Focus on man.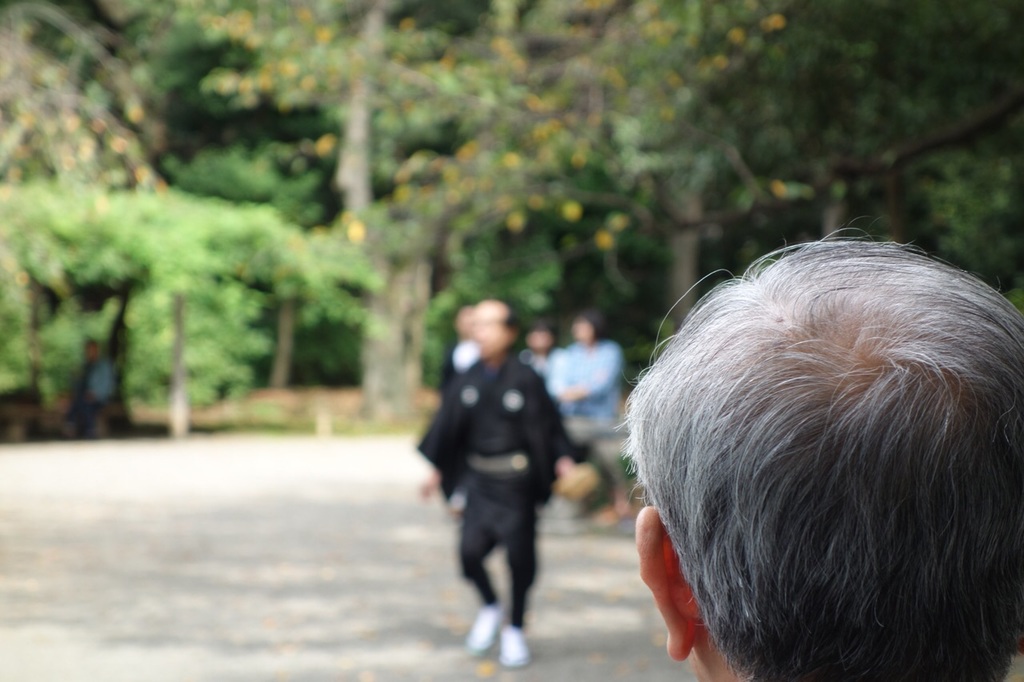
Focused at locate(562, 170, 1023, 681).
